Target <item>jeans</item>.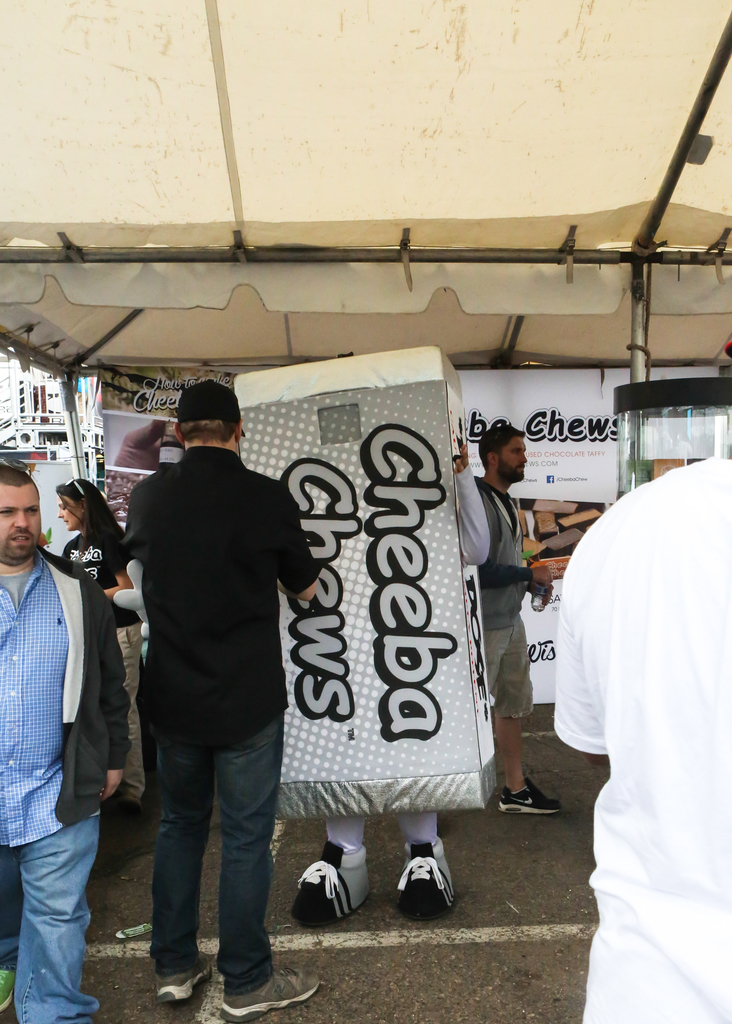
Target region: pyautogui.locateOnScreen(0, 805, 99, 1022).
